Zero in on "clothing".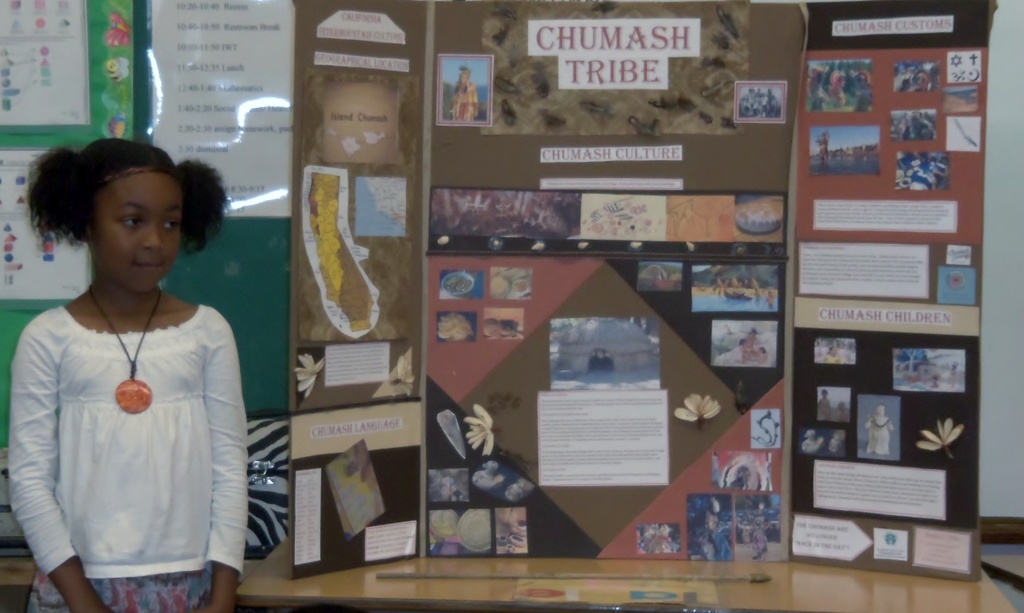
Zeroed in: 10 312 246 612.
